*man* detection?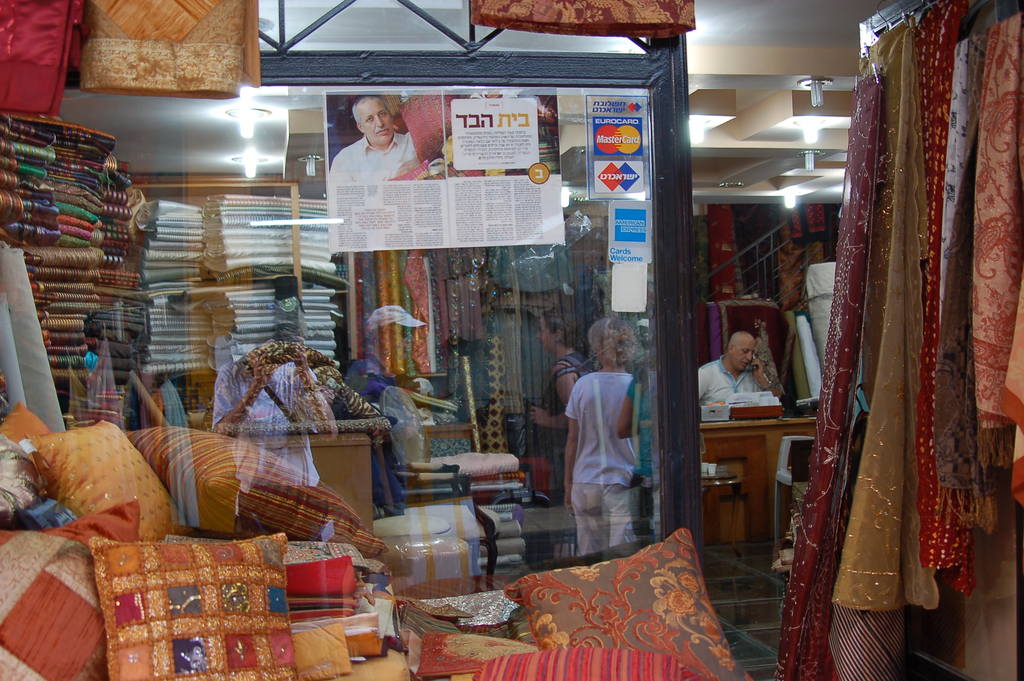
select_region(351, 303, 433, 593)
